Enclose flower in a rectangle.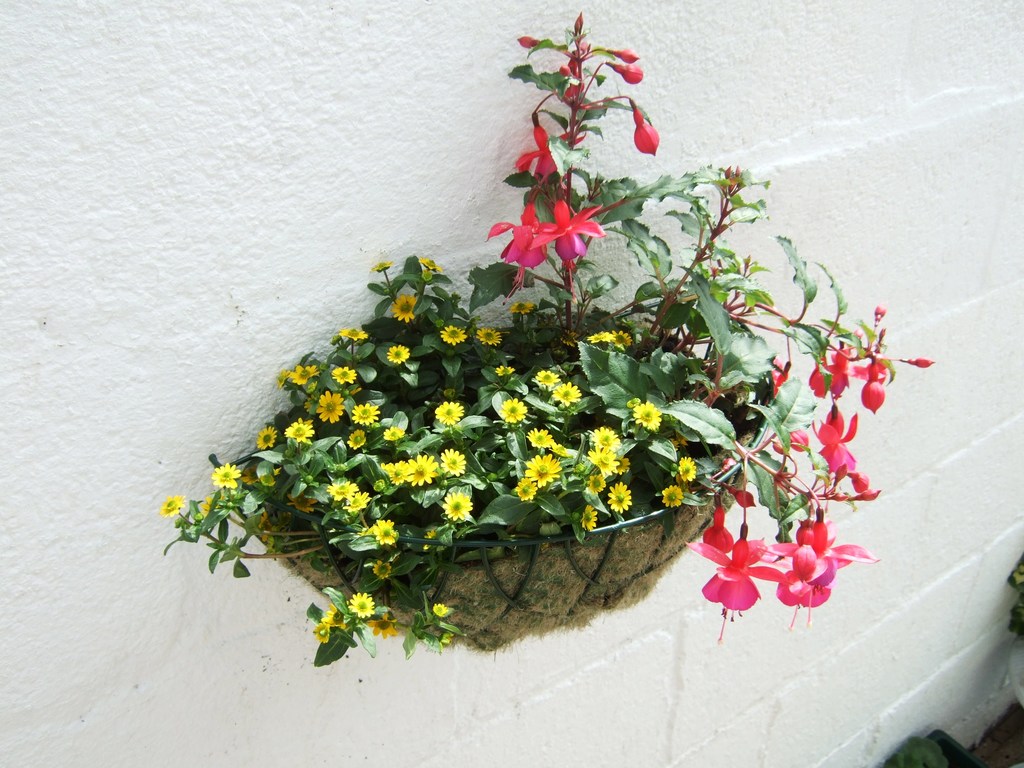
x1=529, y1=198, x2=604, y2=301.
